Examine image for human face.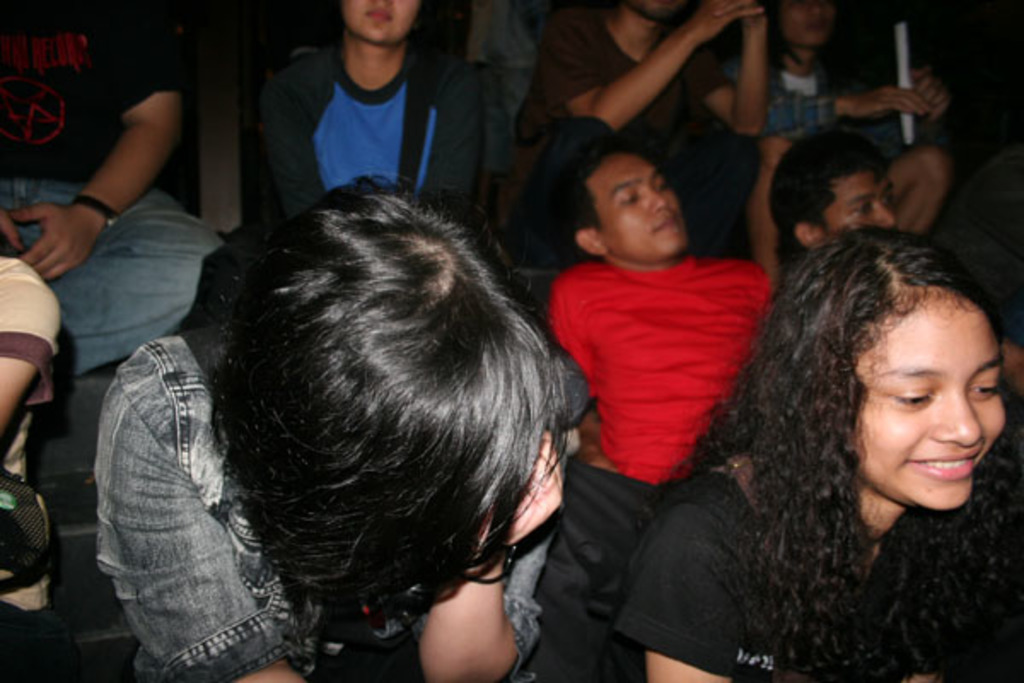
Examination result: (left=777, top=0, right=828, bottom=39).
